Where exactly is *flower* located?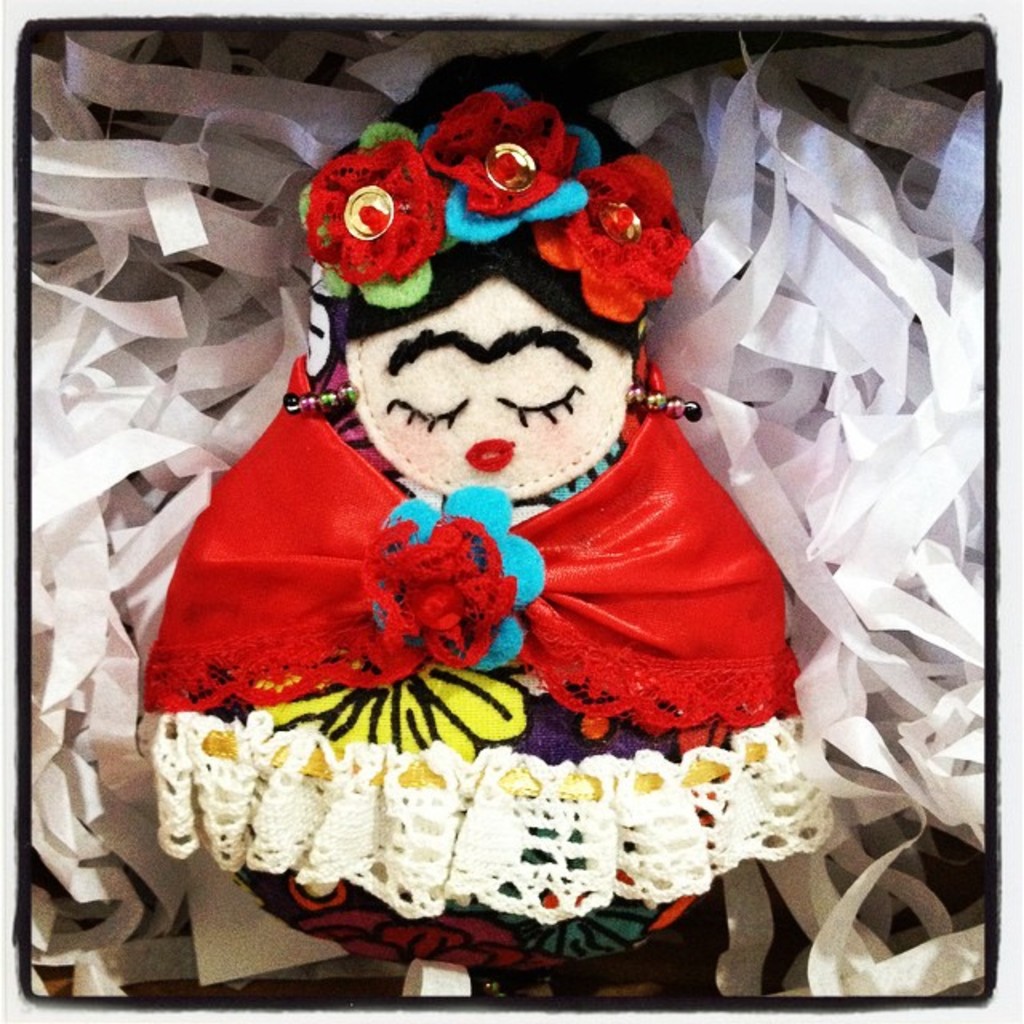
Its bounding box is (left=536, top=163, right=693, bottom=328).
